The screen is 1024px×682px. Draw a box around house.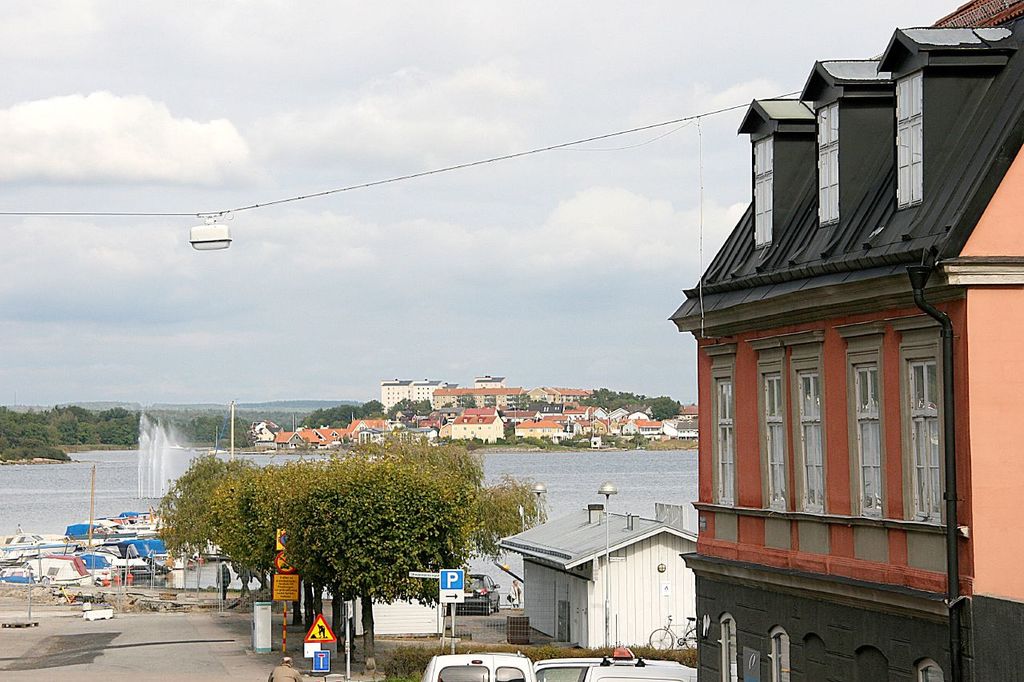
{"x1": 346, "y1": 588, "x2": 442, "y2": 636}.
